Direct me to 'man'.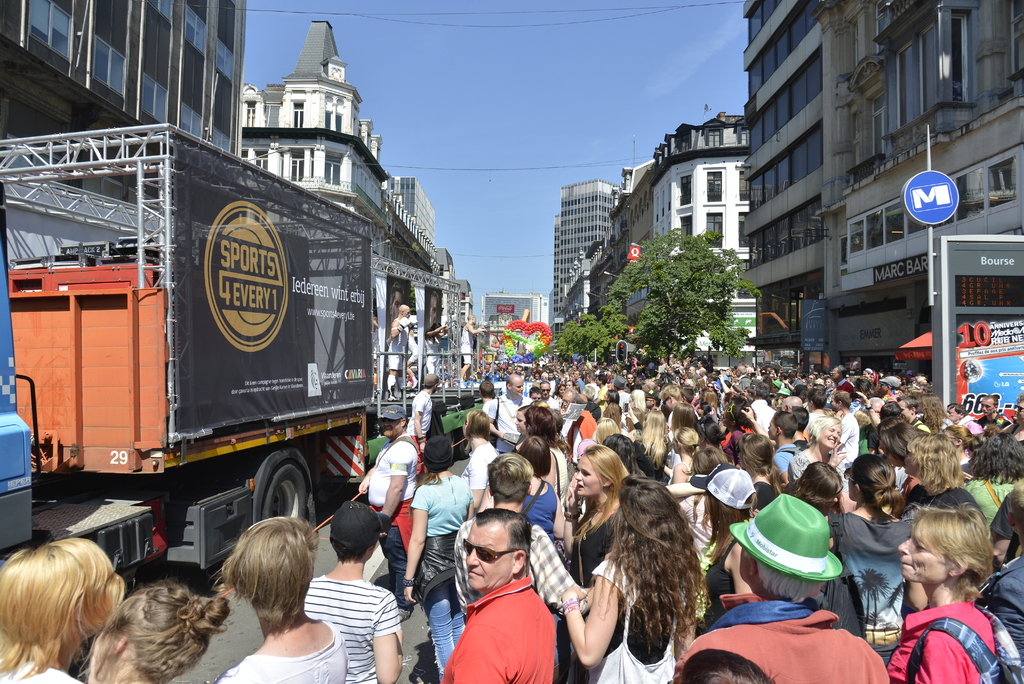
Direction: region(356, 405, 418, 623).
